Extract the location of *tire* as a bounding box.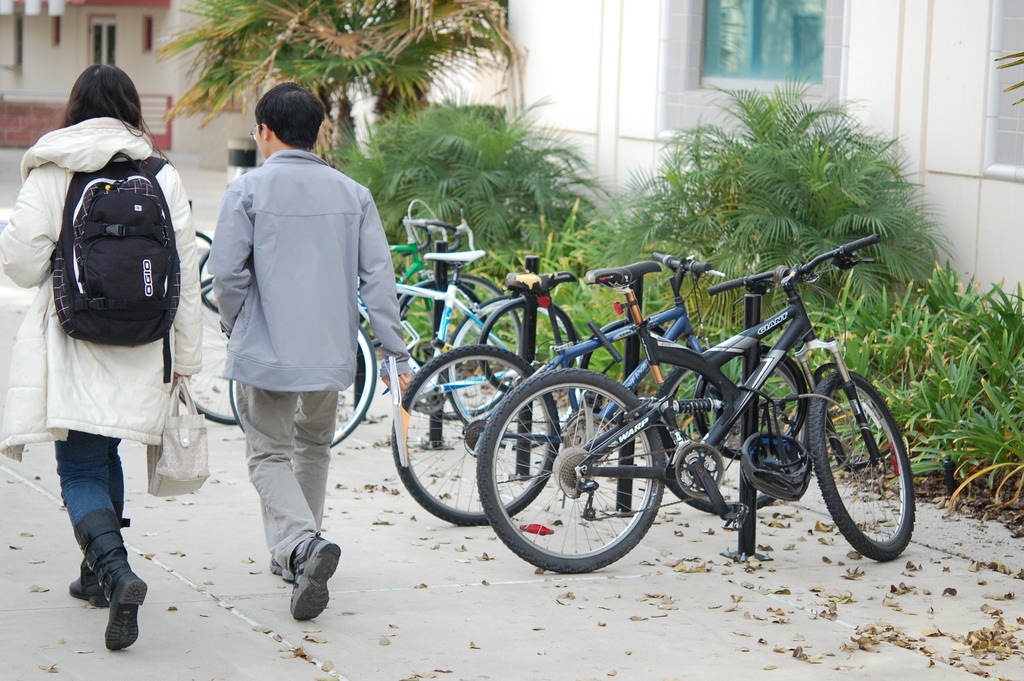
{"x1": 399, "y1": 268, "x2": 527, "y2": 420}.
